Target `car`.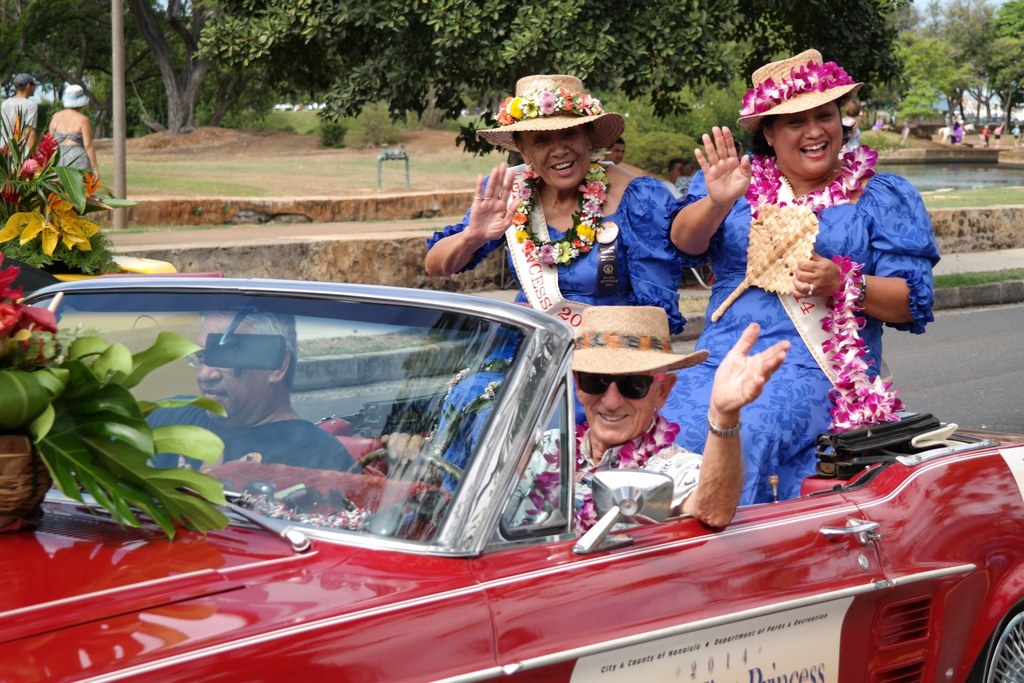
Target region: BBox(0, 274, 1023, 682).
